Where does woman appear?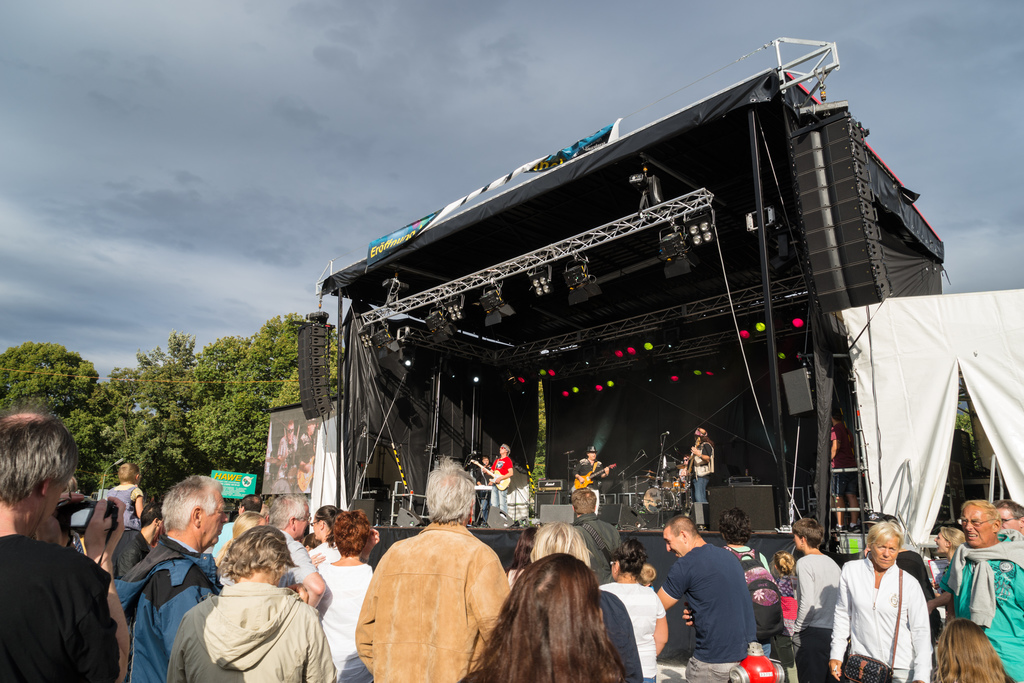
Appears at bbox=(308, 505, 346, 555).
